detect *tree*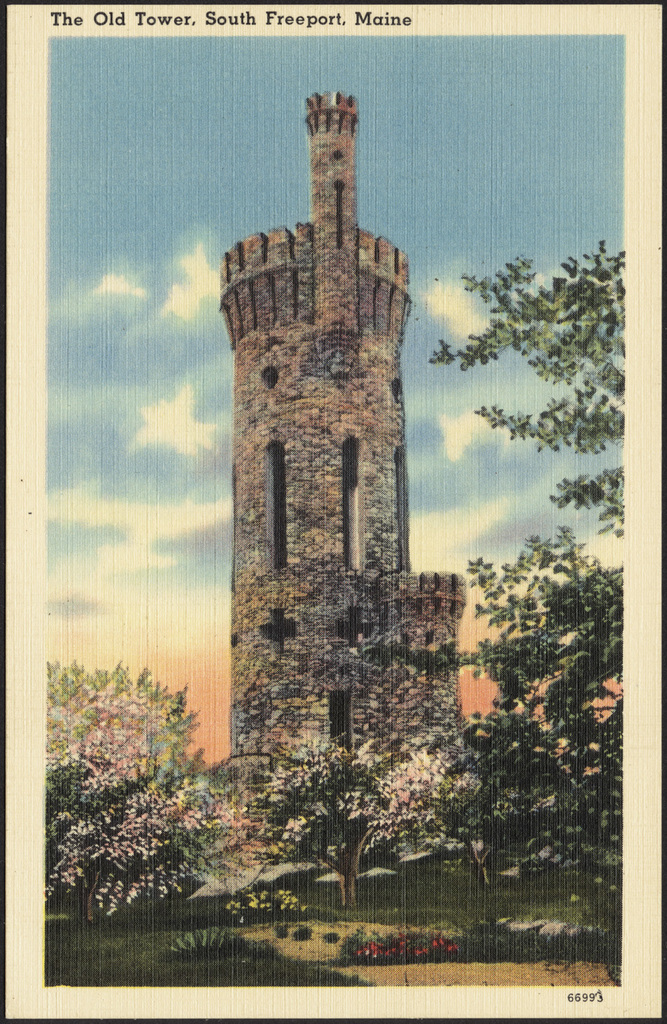
(x1=36, y1=639, x2=249, y2=933)
